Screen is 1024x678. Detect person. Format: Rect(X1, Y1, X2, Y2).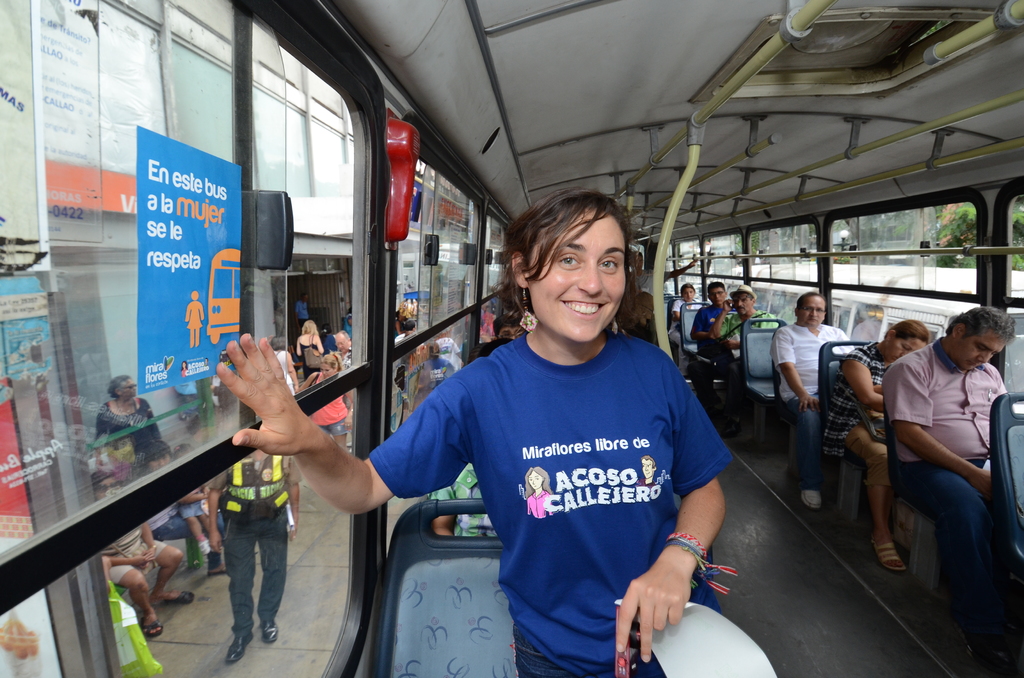
Rect(639, 458, 660, 487).
